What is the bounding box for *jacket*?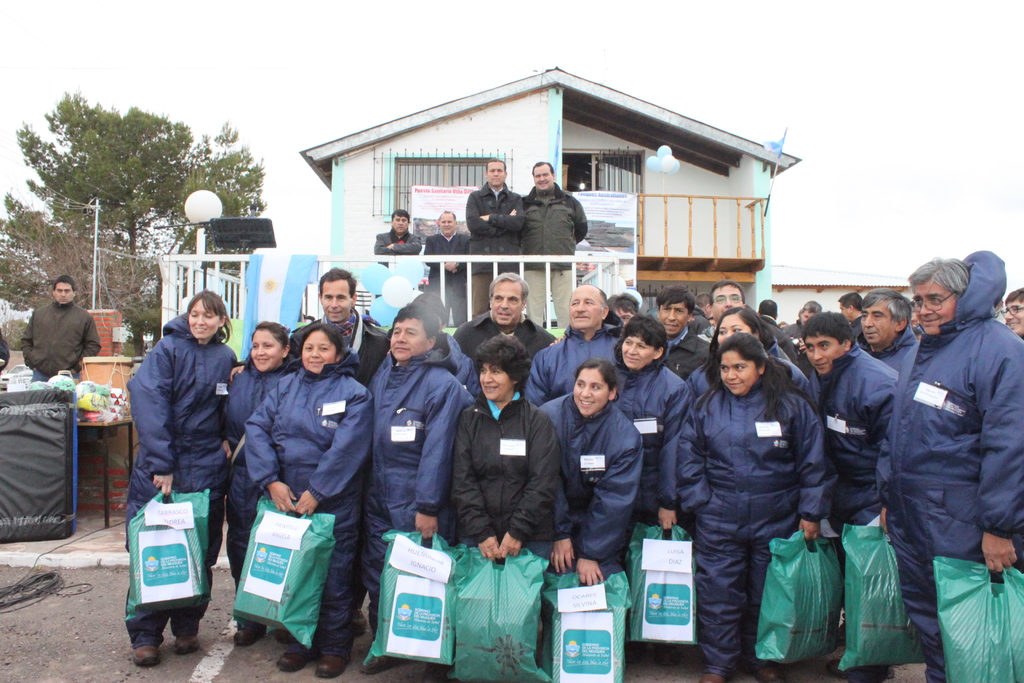
<region>237, 346, 372, 505</region>.
